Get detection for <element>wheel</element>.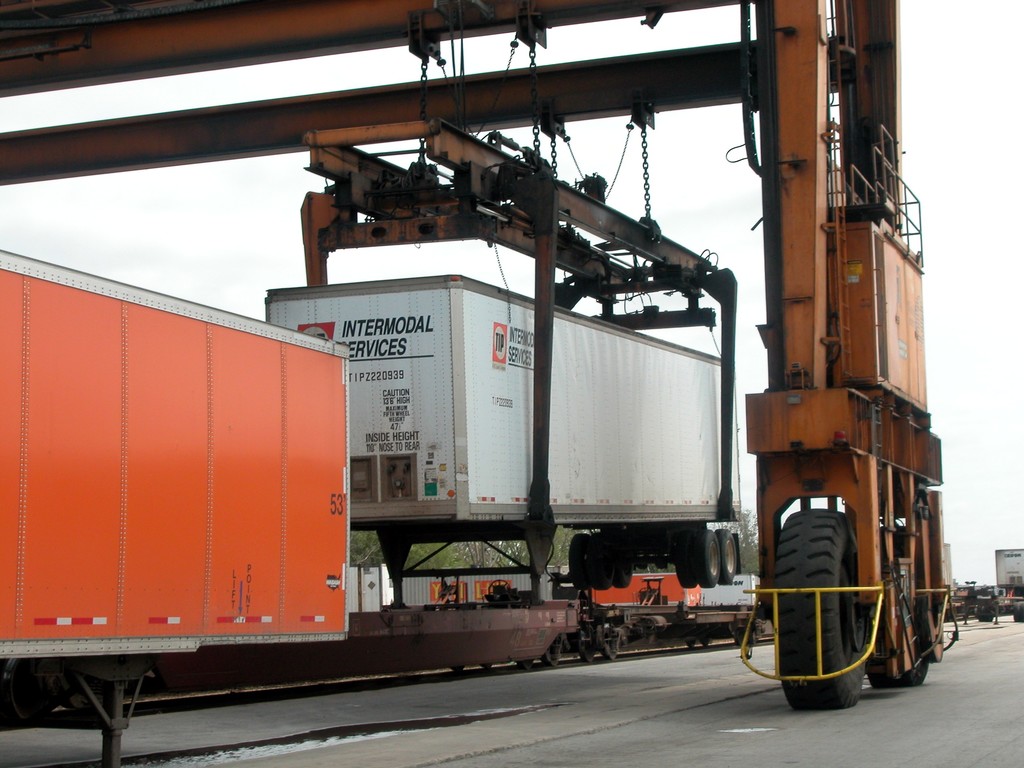
Detection: box(570, 532, 590, 594).
